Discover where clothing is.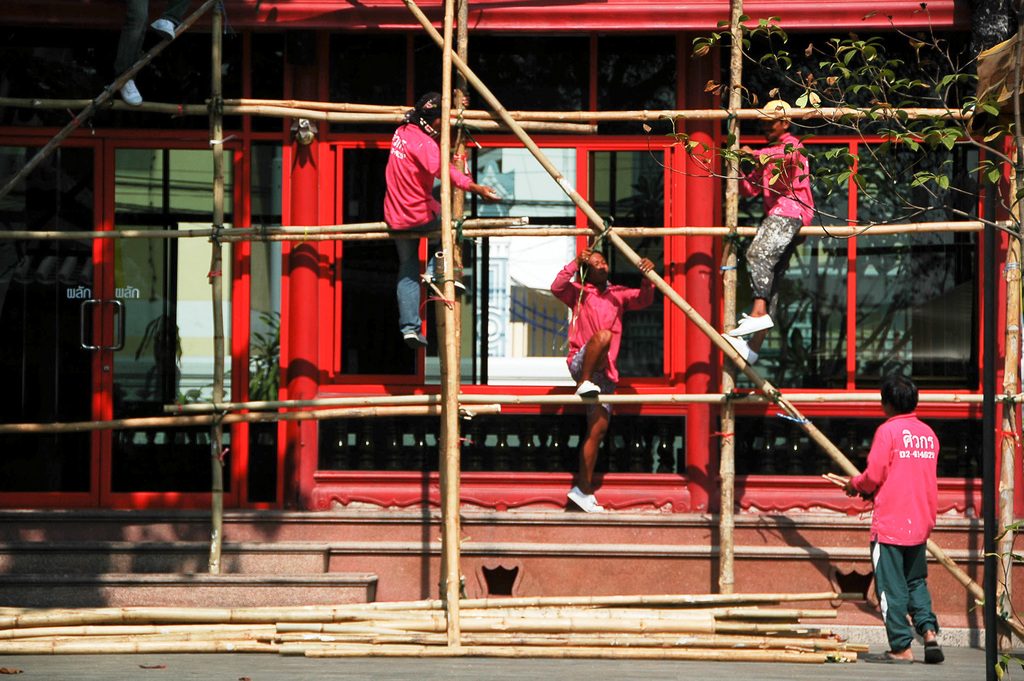
Discovered at <box>849,414,943,653</box>.
